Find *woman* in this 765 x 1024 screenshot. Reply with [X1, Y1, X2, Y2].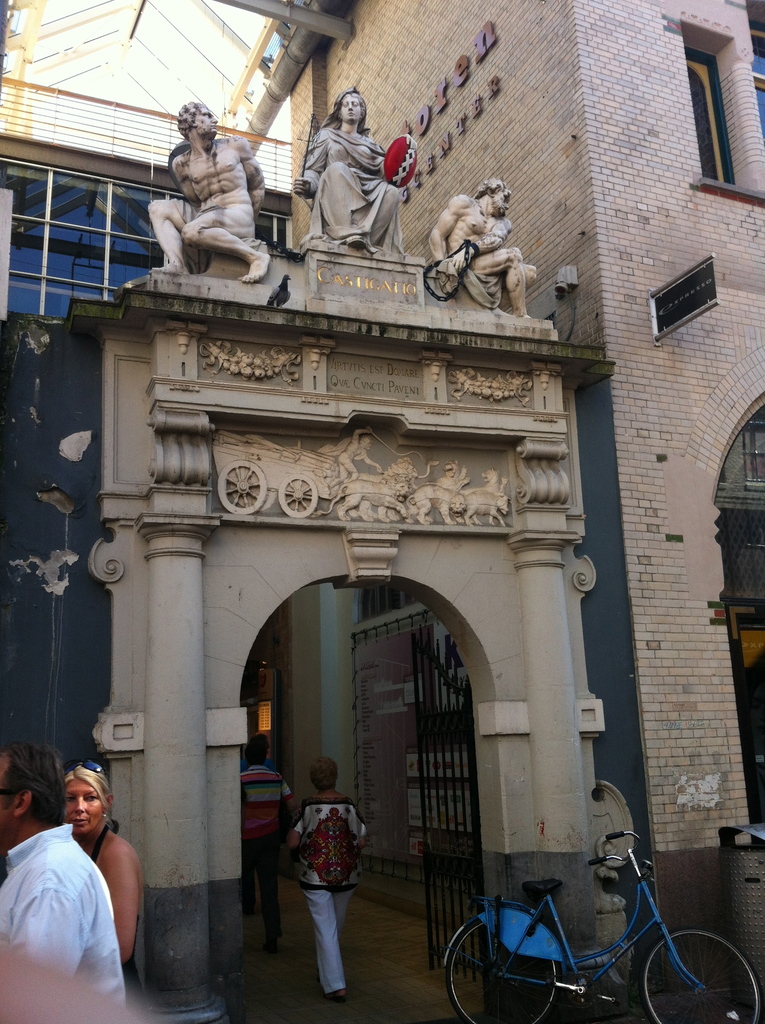
[62, 756, 147, 1023].
